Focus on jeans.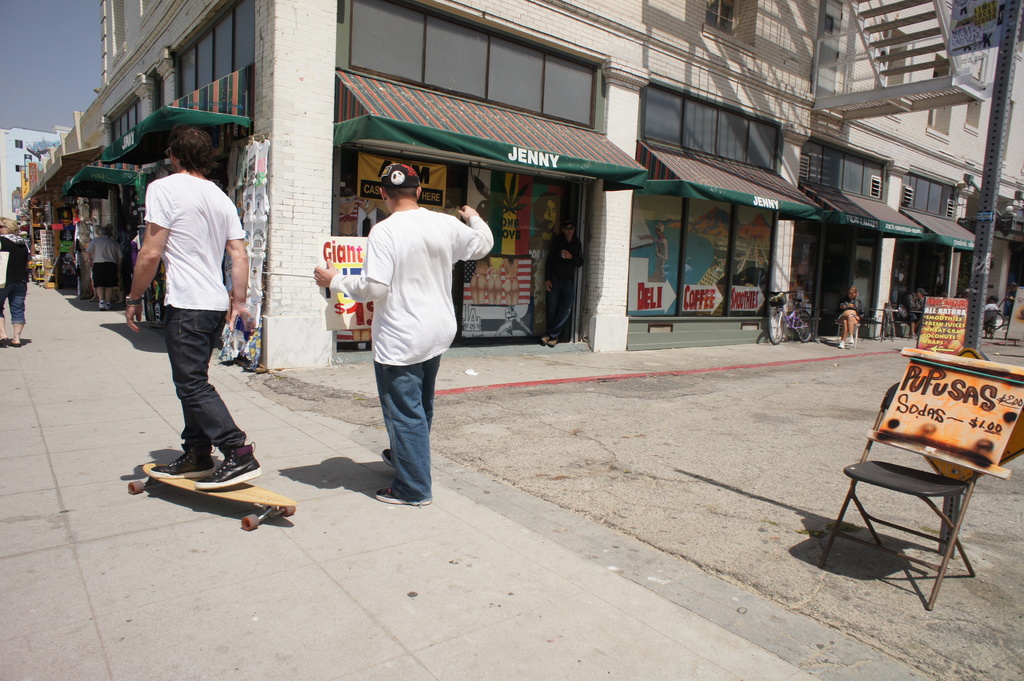
Focused at {"x1": 0, "y1": 278, "x2": 29, "y2": 324}.
